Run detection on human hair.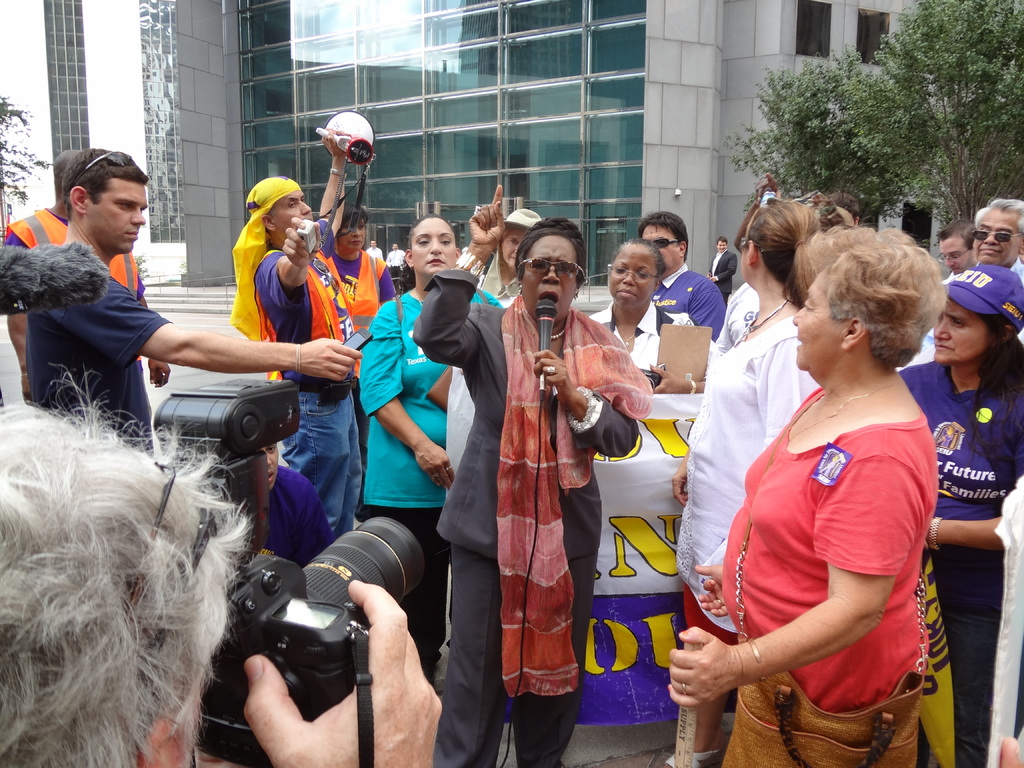
Result: [801,221,948,369].
